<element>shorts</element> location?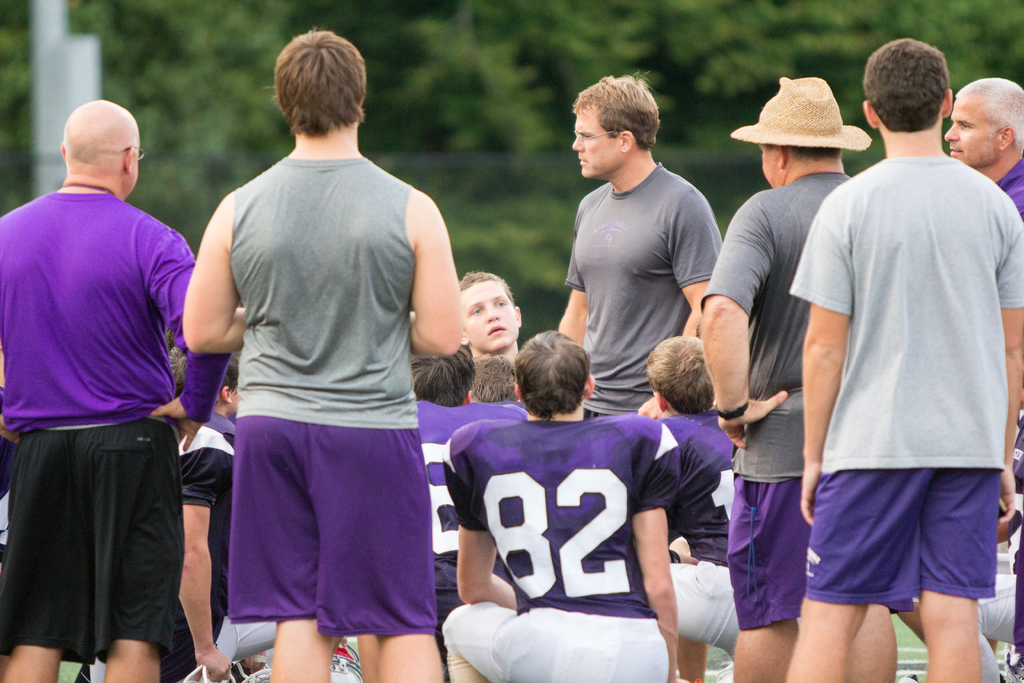
230:415:440:636
